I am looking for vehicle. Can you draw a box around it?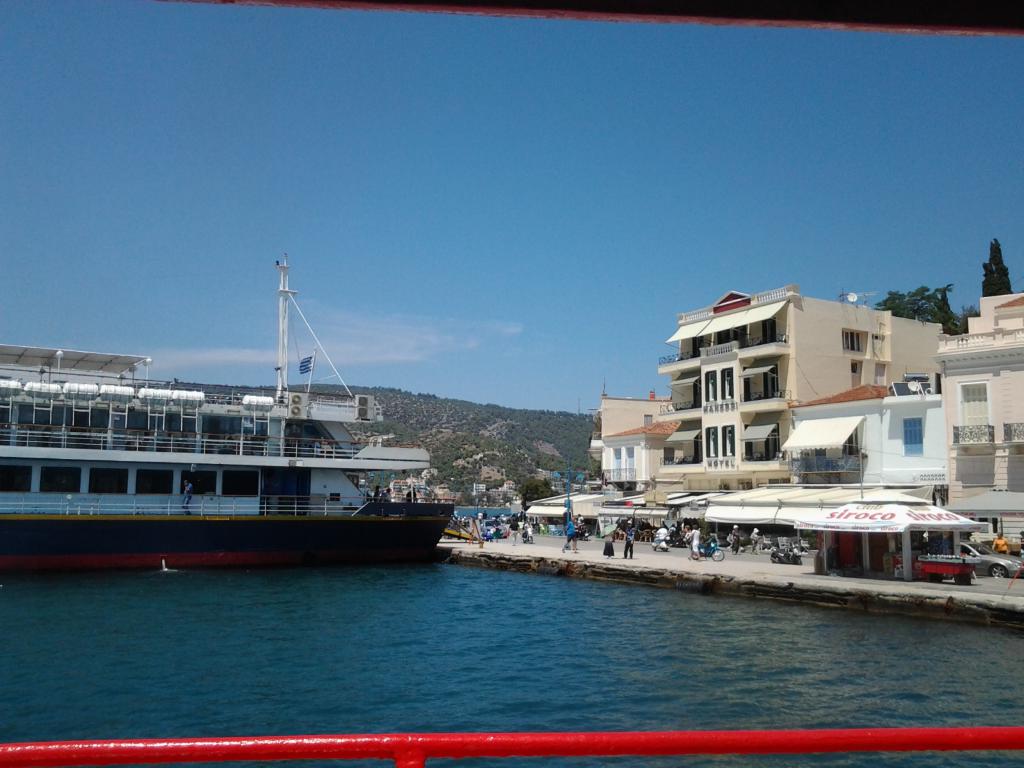
Sure, the bounding box is BBox(687, 532, 726, 561).
